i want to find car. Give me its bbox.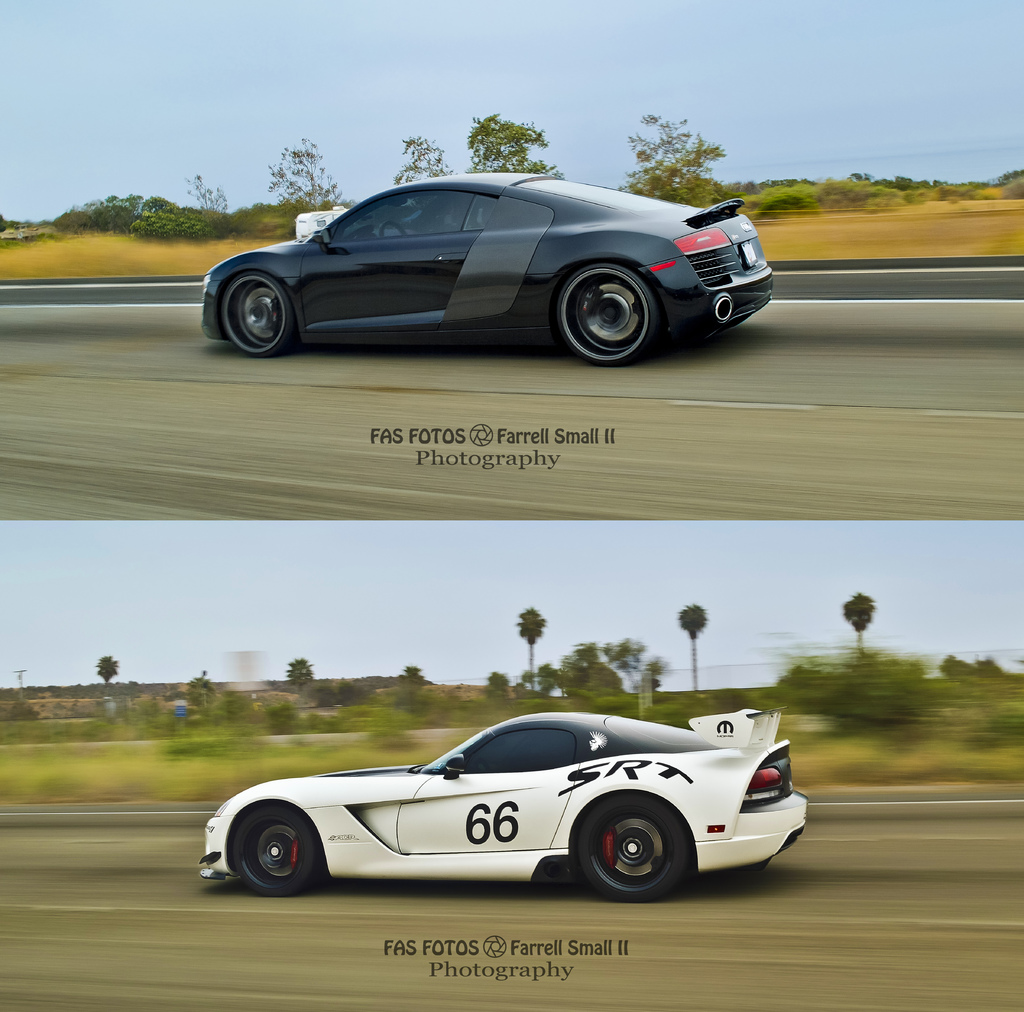
(198,709,799,909).
